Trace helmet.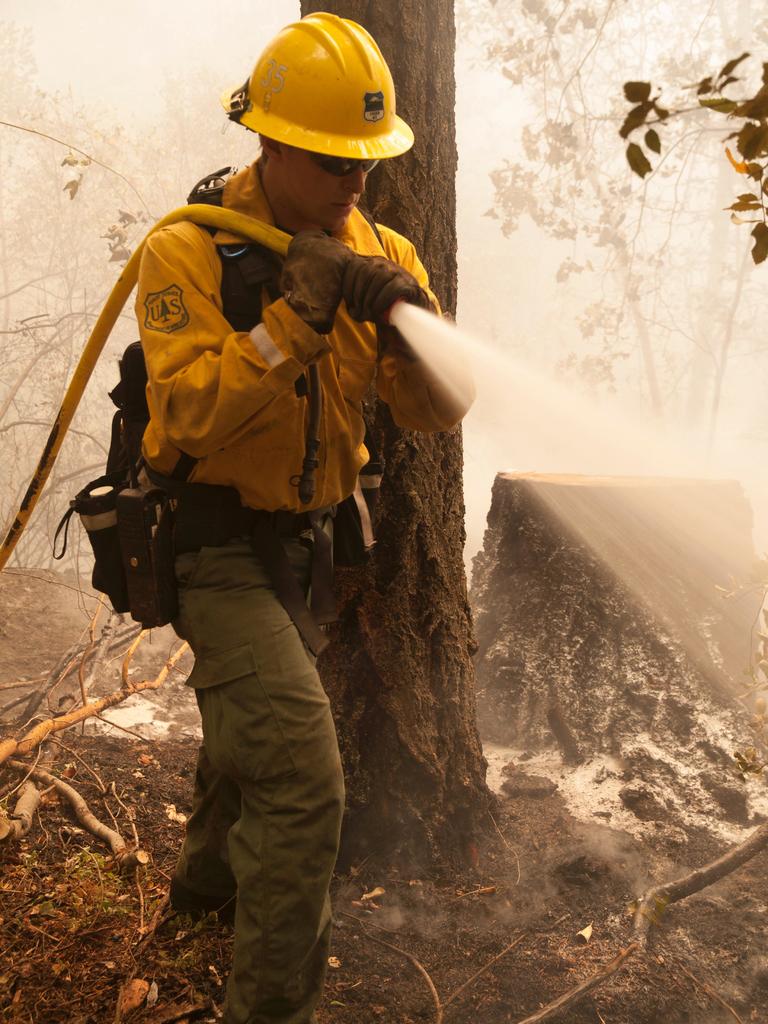
Traced to region(223, 12, 408, 206).
